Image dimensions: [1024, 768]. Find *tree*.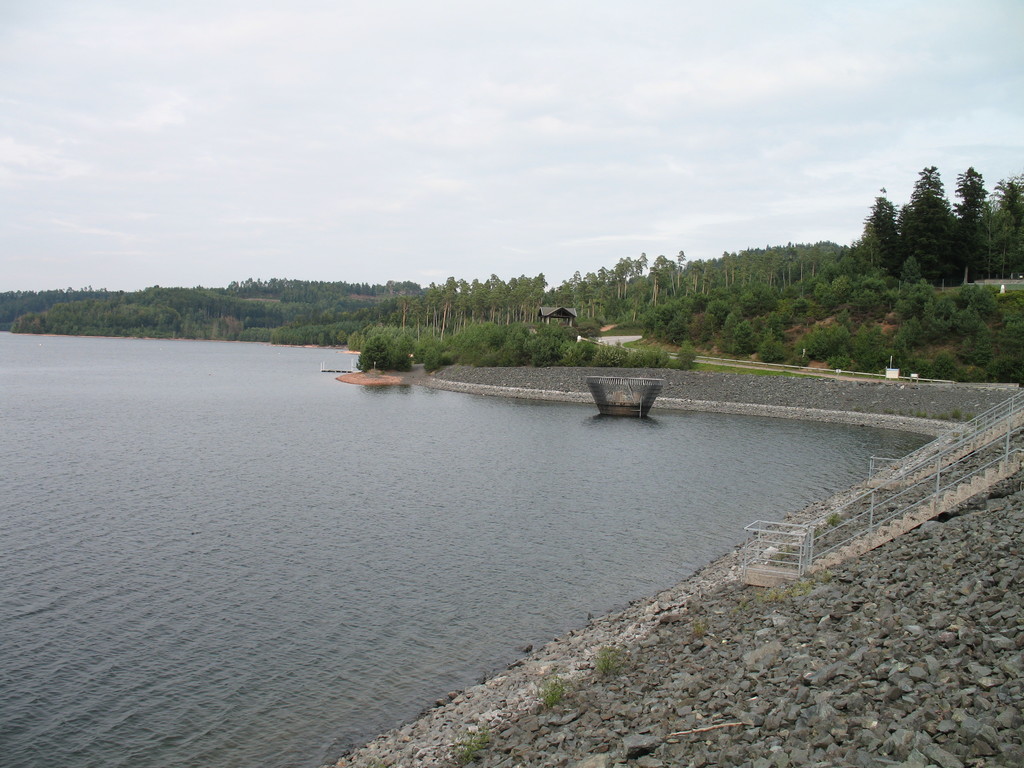
(815, 240, 868, 284).
